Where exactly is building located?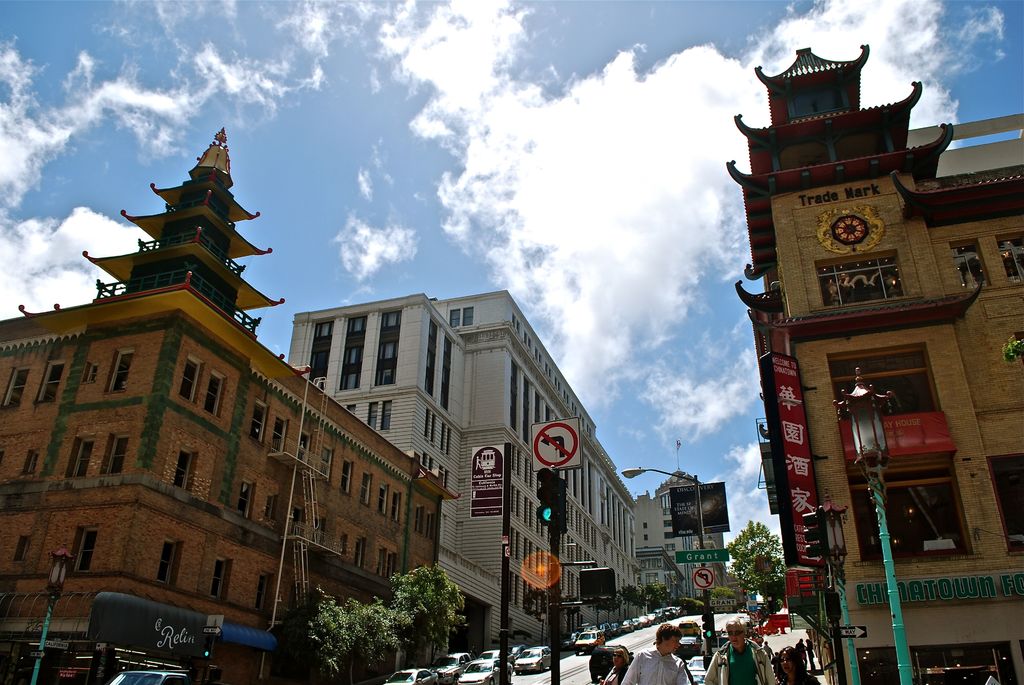
Its bounding box is box=[0, 129, 452, 684].
